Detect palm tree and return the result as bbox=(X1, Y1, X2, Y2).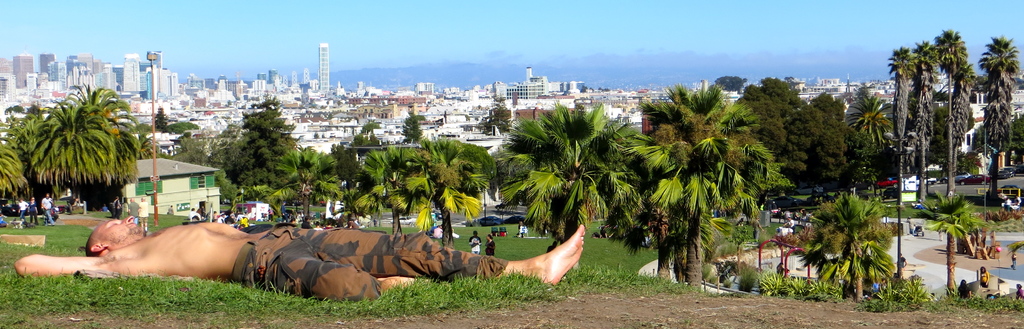
bbox=(641, 101, 742, 293).
